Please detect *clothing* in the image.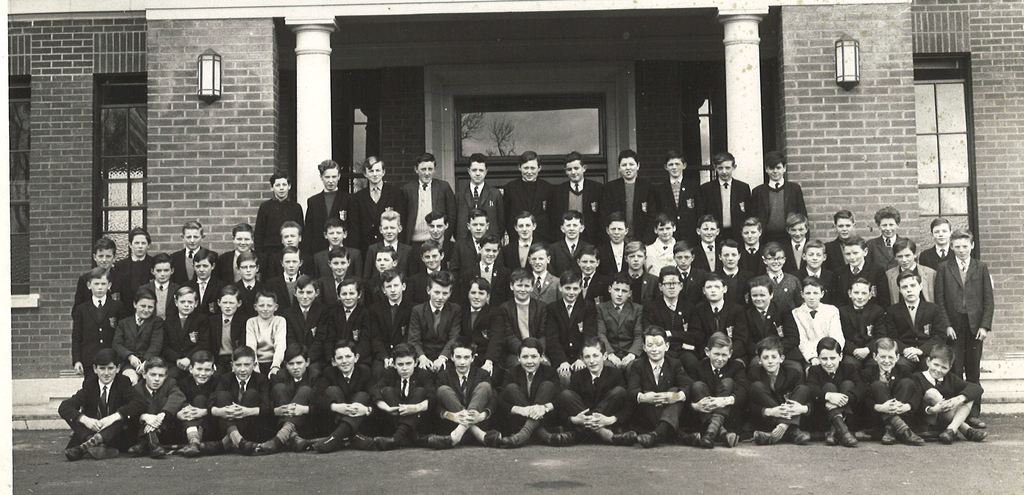
x1=234, y1=273, x2=285, y2=306.
